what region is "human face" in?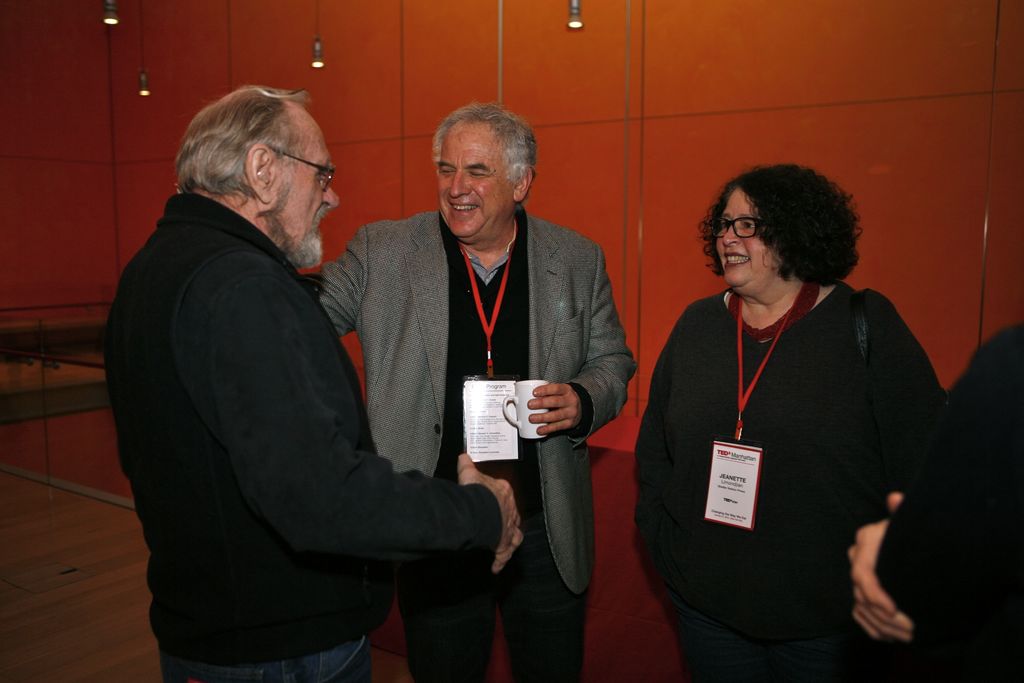
439,120,513,242.
